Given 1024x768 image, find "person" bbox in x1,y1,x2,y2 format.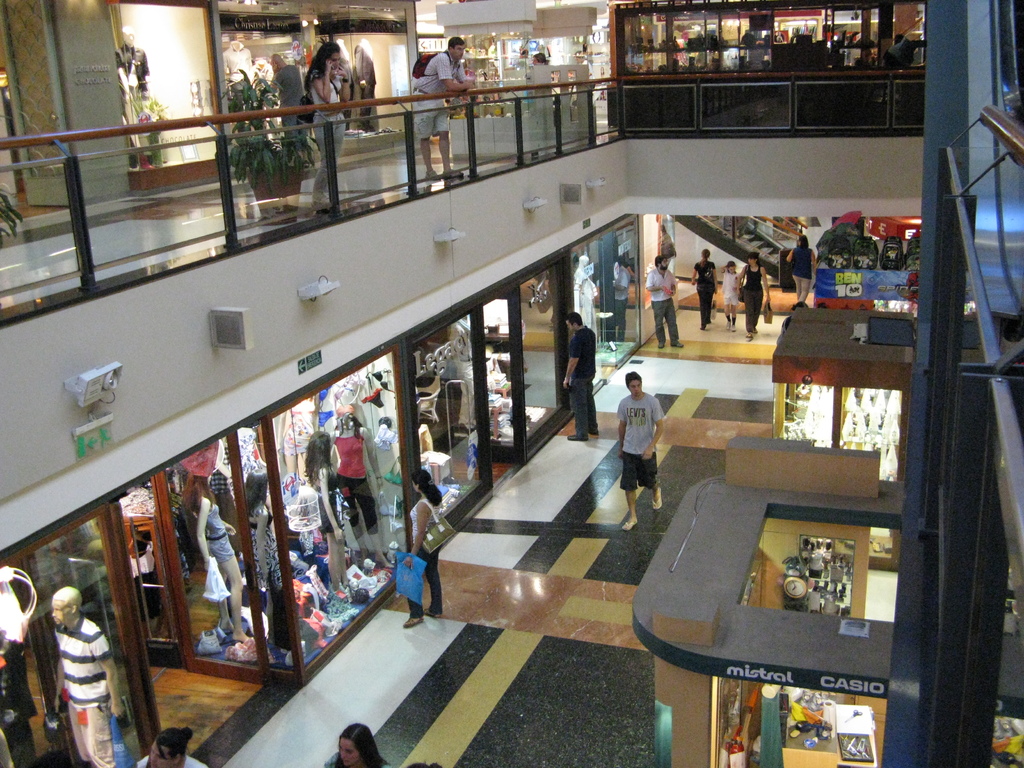
561,309,604,444.
